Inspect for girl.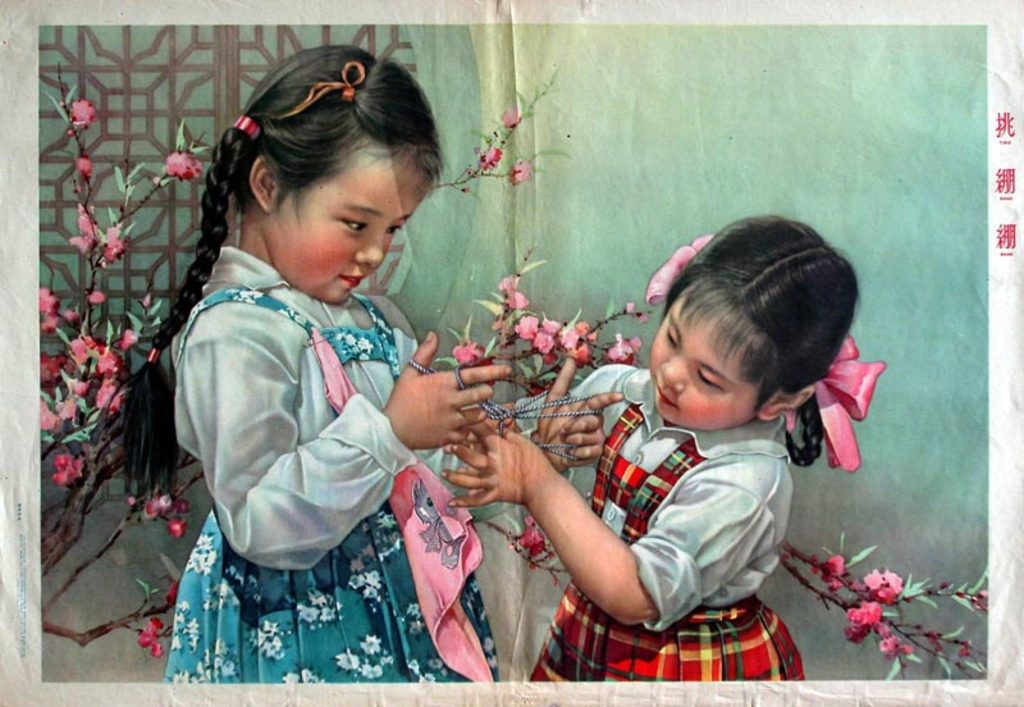
Inspection: <bbox>440, 211, 890, 680</bbox>.
